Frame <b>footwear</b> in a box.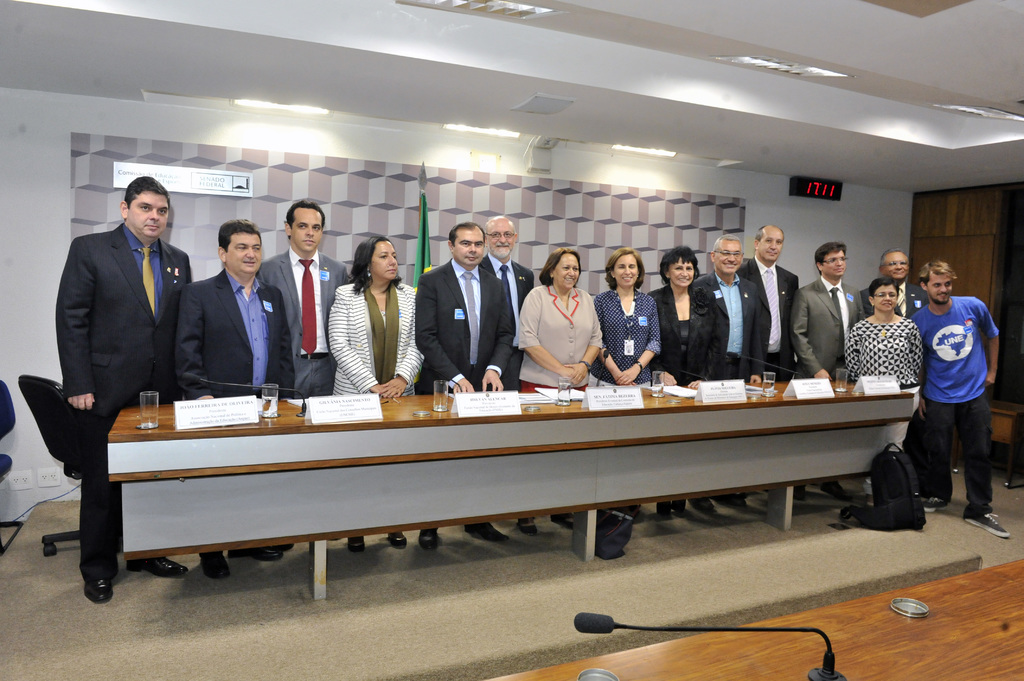
region(86, 574, 111, 603).
